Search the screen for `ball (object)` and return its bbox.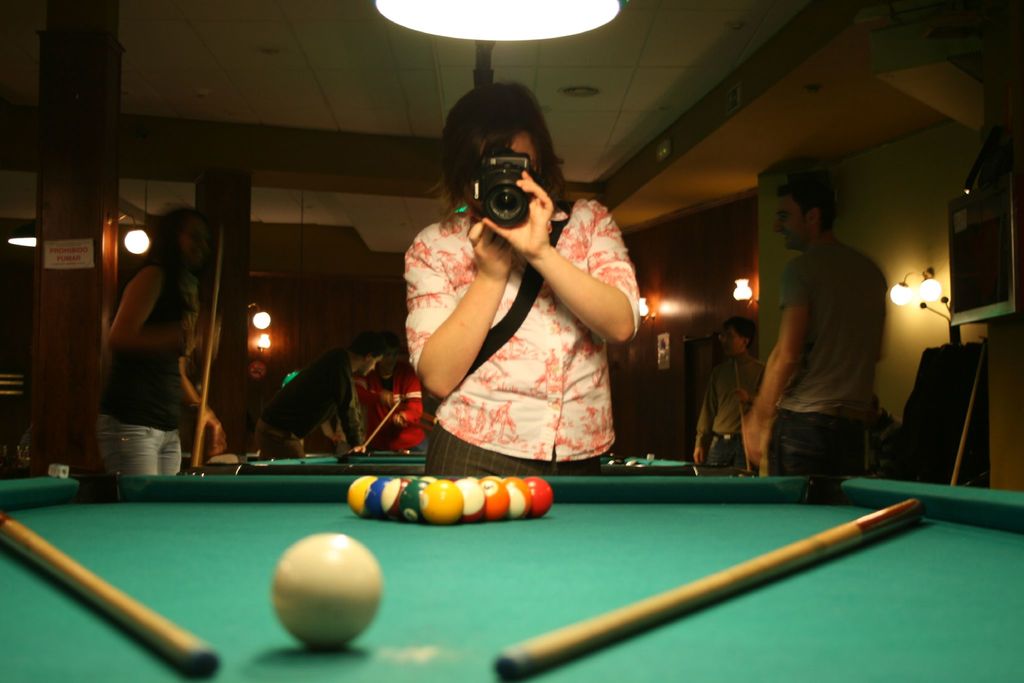
Found: (272,532,383,652).
